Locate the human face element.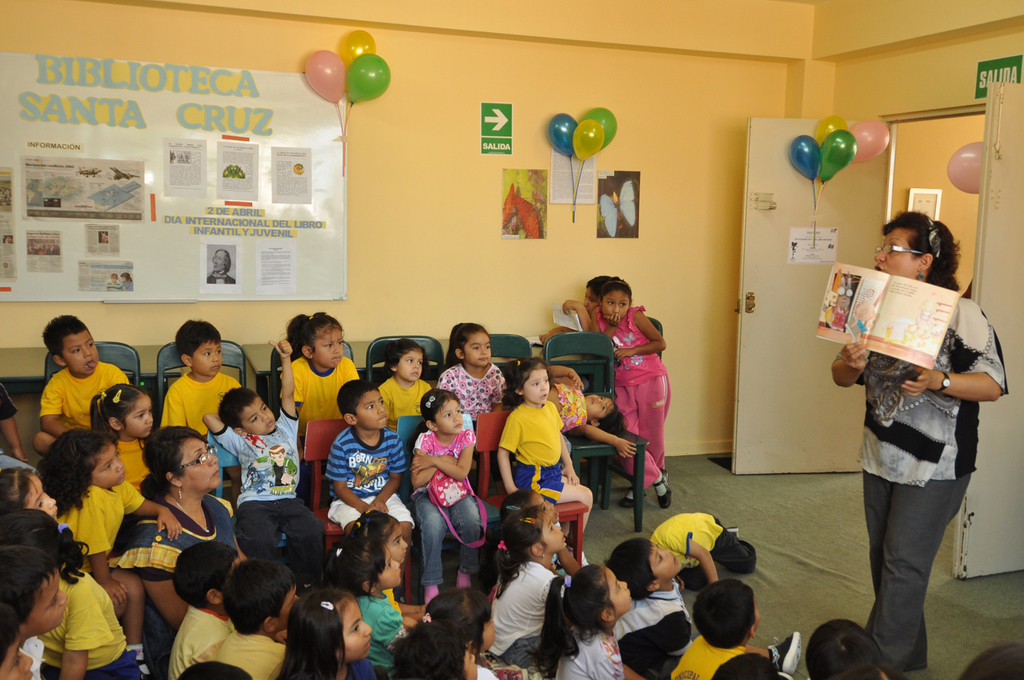
Element bbox: 210, 251, 229, 272.
